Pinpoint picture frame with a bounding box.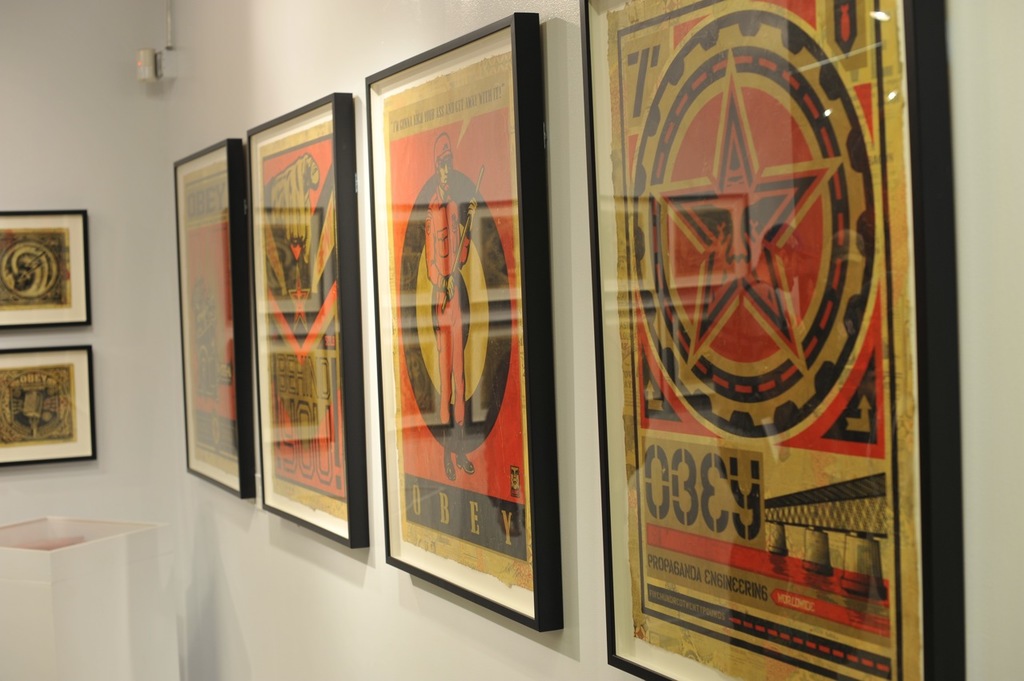
571/0/970/680.
